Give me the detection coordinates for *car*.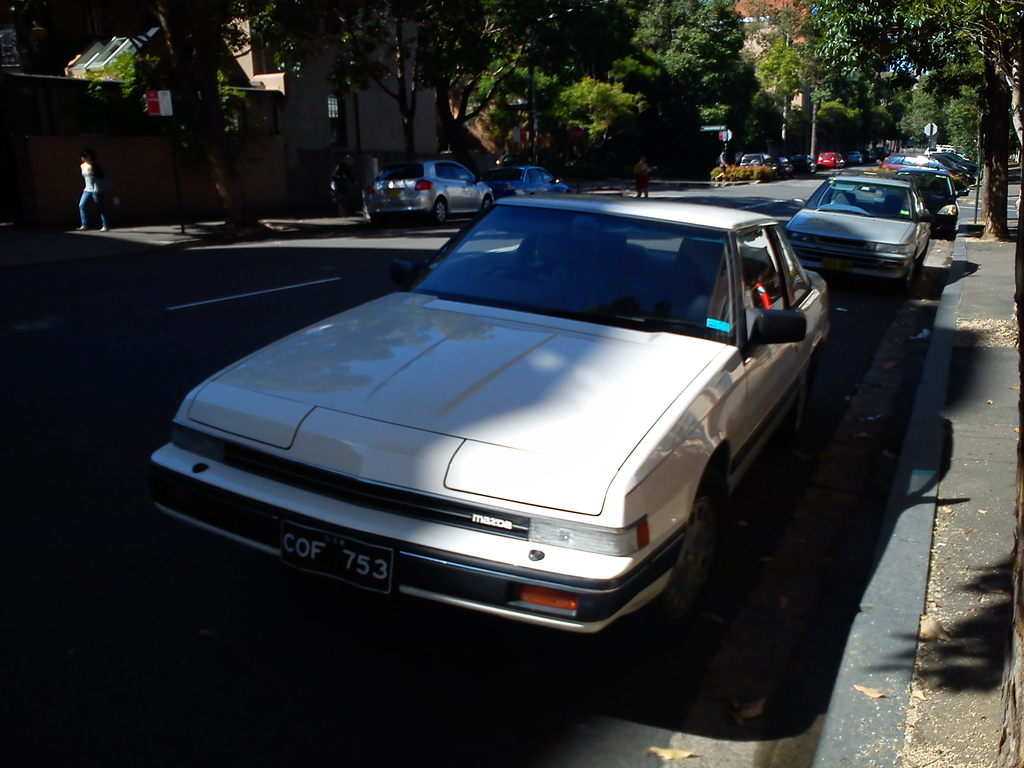
{"left": 357, "top": 159, "right": 504, "bottom": 229}.
